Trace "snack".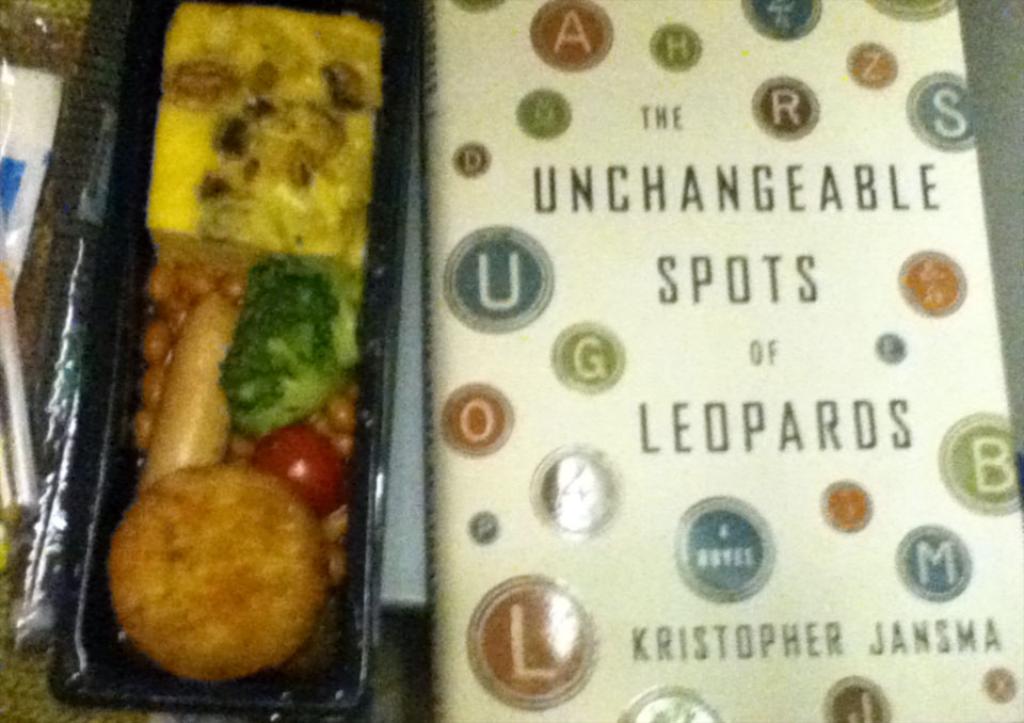
Traced to {"left": 0, "top": 1, "right": 412, "bottom": 722}.
